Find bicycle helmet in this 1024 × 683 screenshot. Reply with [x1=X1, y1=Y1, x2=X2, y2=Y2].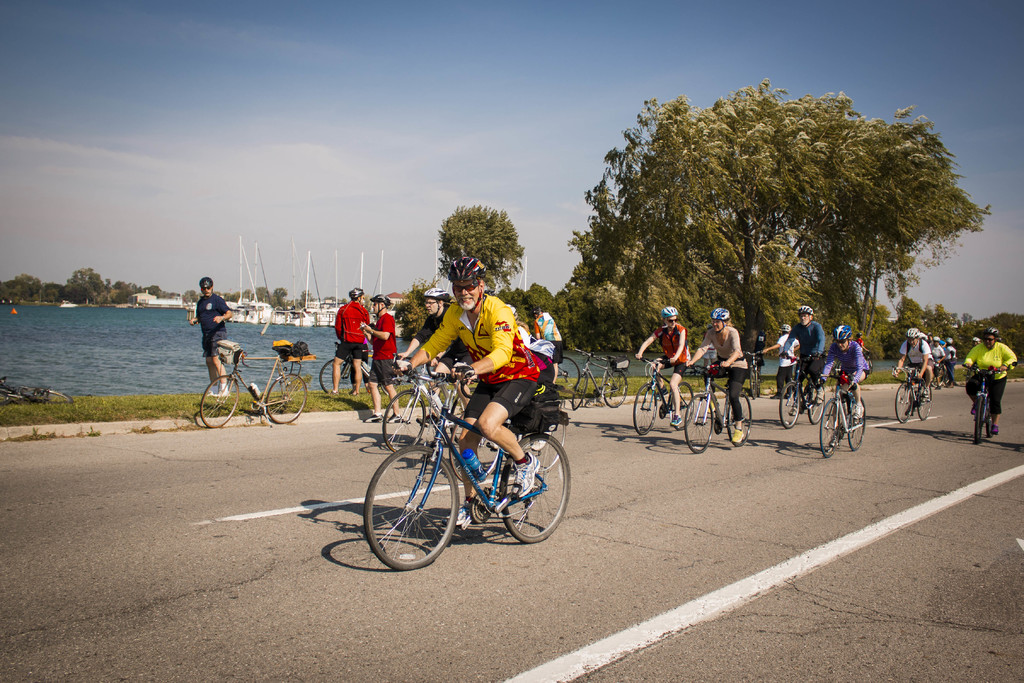
[x1=704, y1=304, x2=728, y2=323].
